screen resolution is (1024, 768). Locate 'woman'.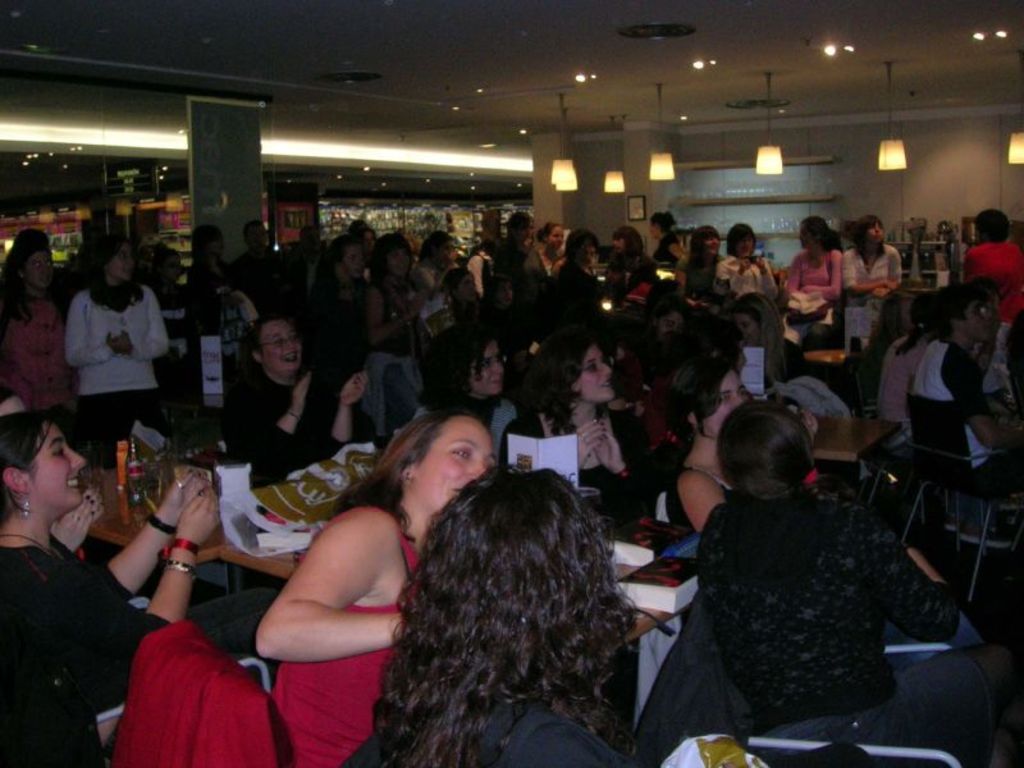
bbox(667, 212, 726, 319).
